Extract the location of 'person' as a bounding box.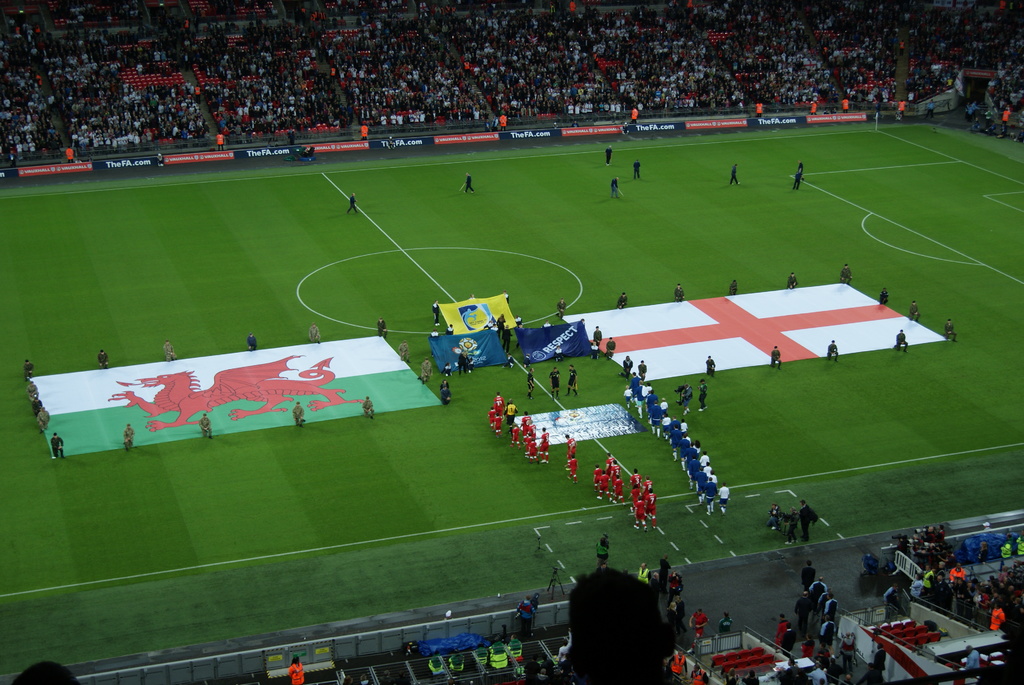
{"left": 787, "top": 271, "right": 798, "bottom": 293}.
